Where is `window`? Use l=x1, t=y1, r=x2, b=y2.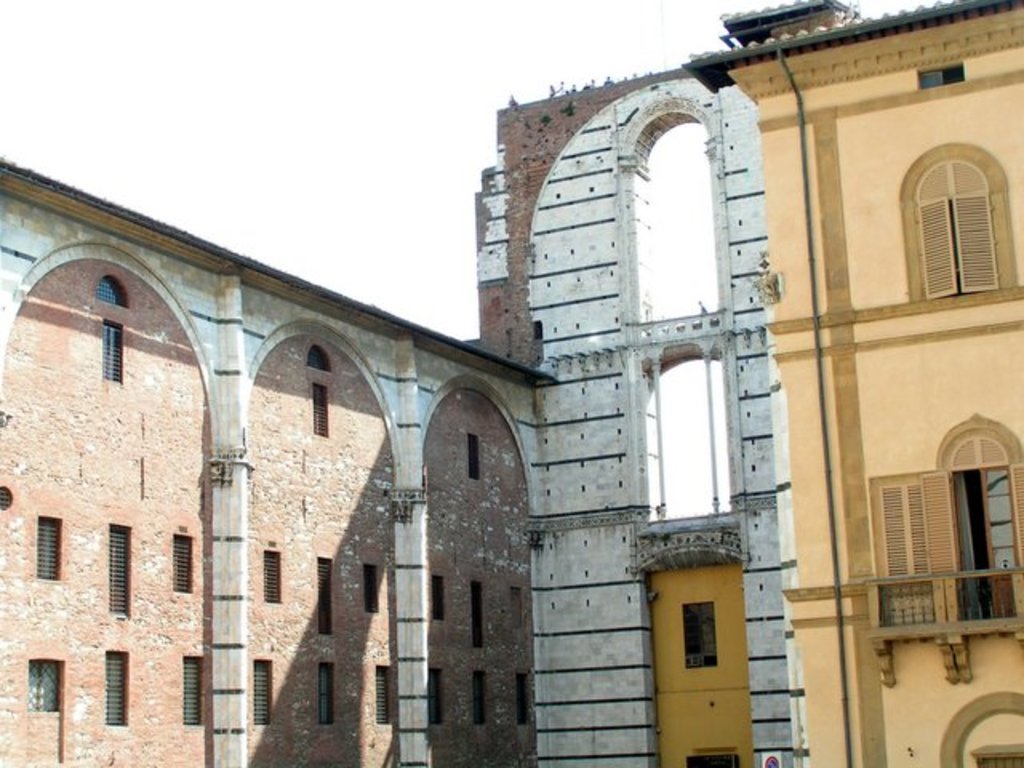
l=432, t=566, r=442, b=624.
